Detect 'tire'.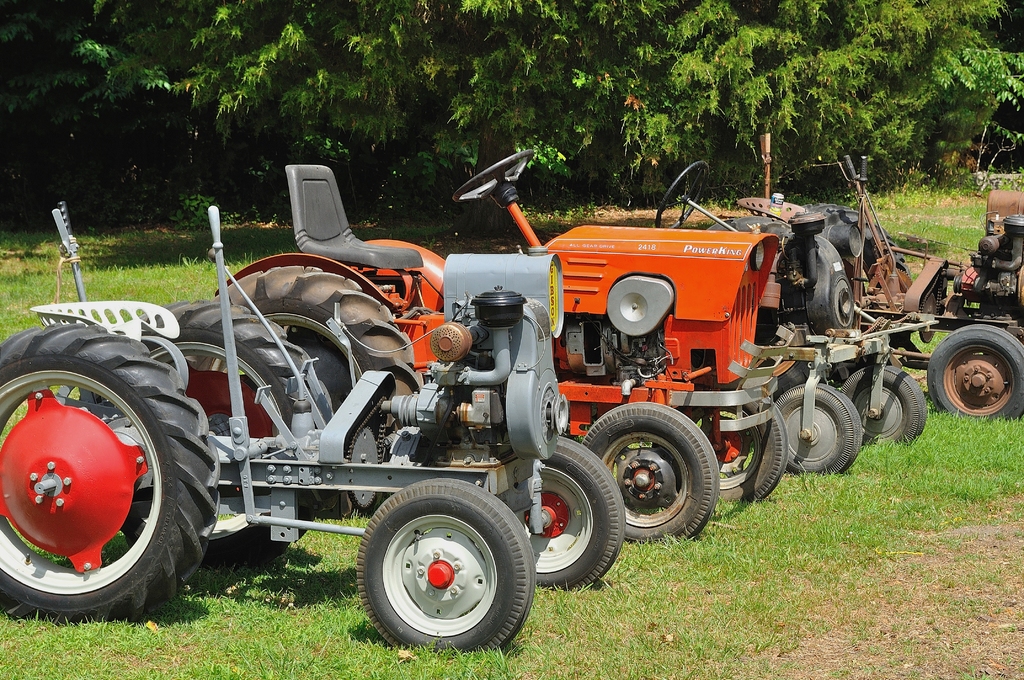
Detected at x1=698 y1=225 x2=840 y2=316.
